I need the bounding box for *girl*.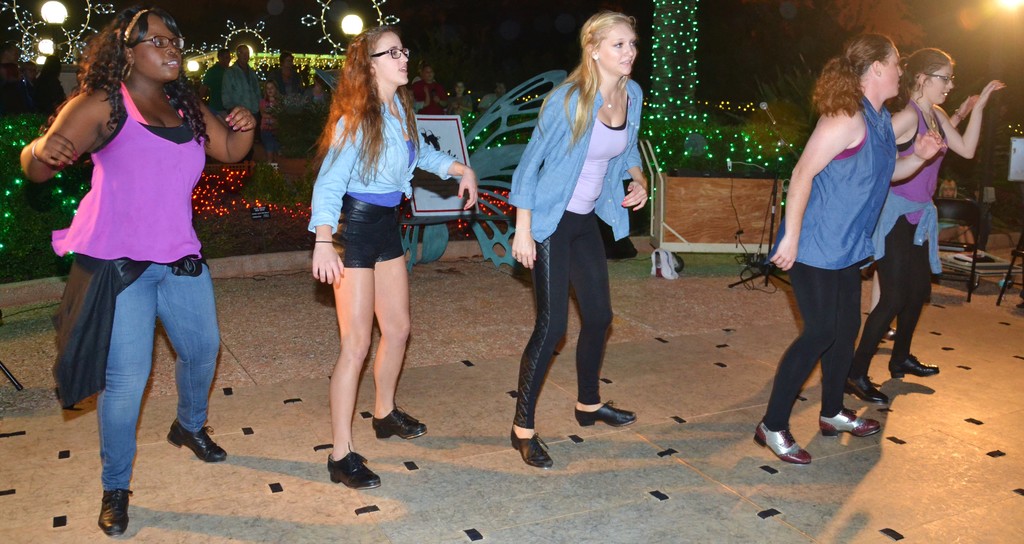
Here it is: [x1=504, y1=12, x2=646, y2=476].
